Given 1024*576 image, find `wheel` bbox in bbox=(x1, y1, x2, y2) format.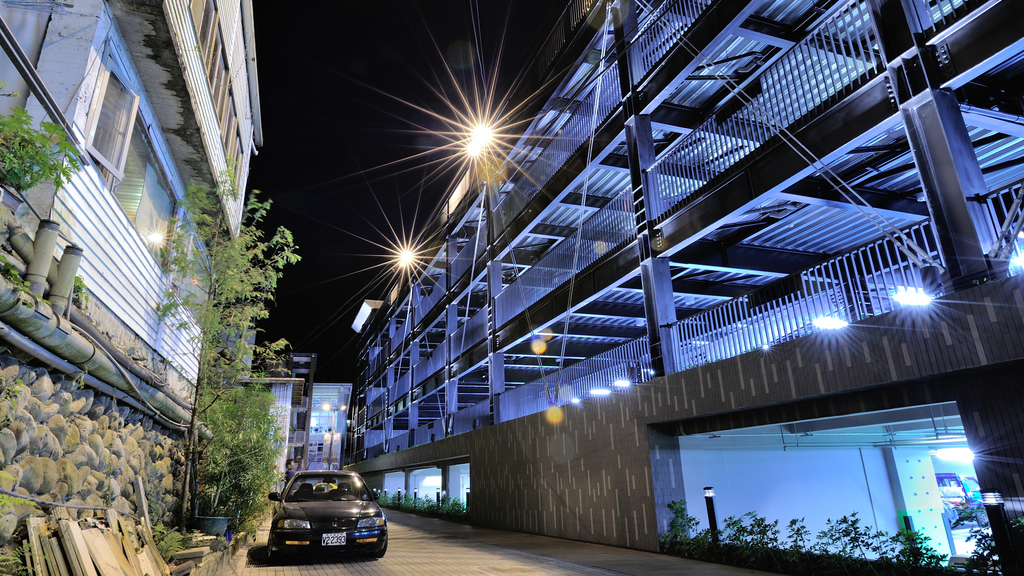
bbox=(375, 535, 390, 560).
